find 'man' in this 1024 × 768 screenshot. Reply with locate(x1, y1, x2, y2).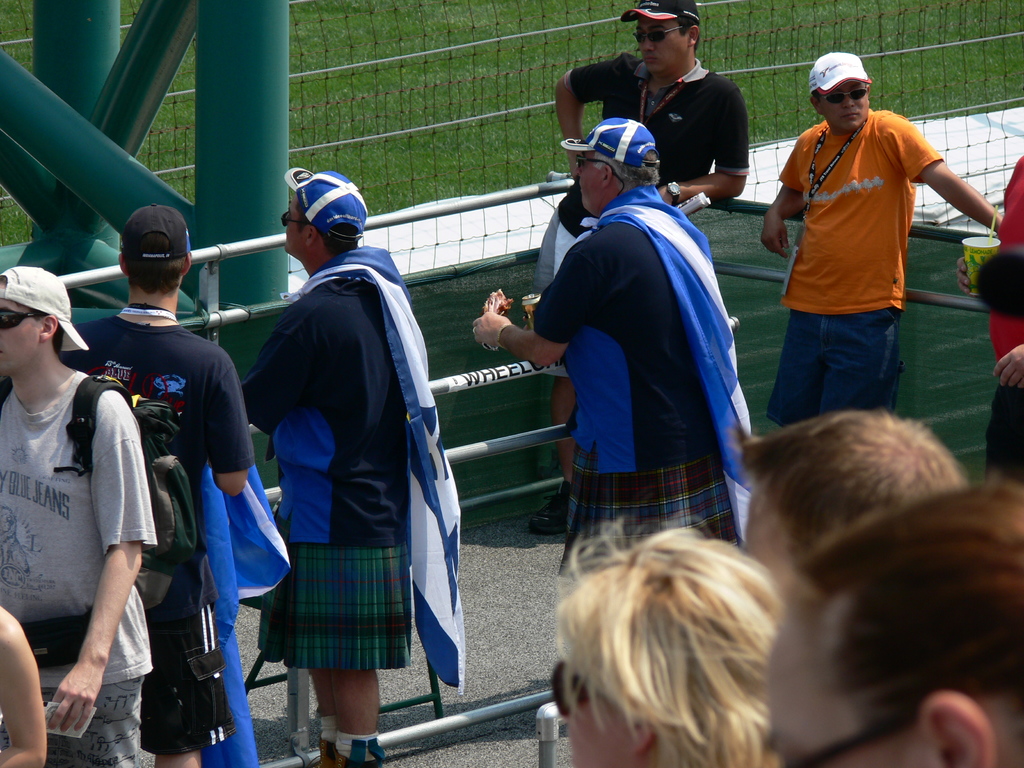
locate(53, 204, 250, 767).
